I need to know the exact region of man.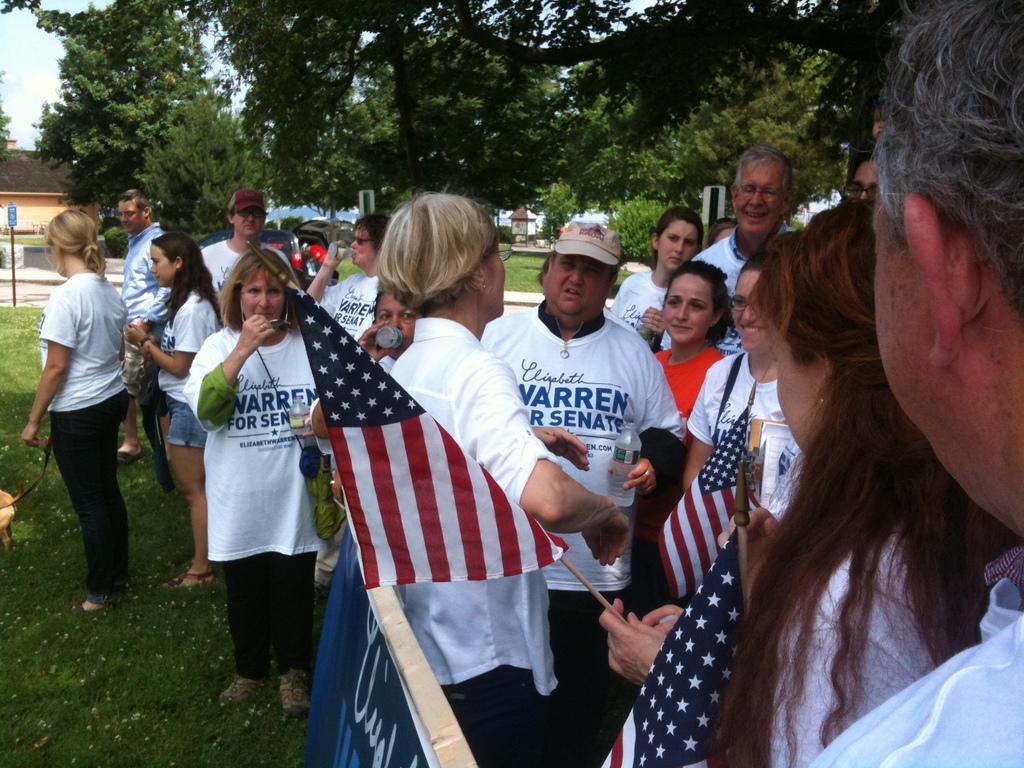
Region: bbox=(659, 147, 798, 356).
